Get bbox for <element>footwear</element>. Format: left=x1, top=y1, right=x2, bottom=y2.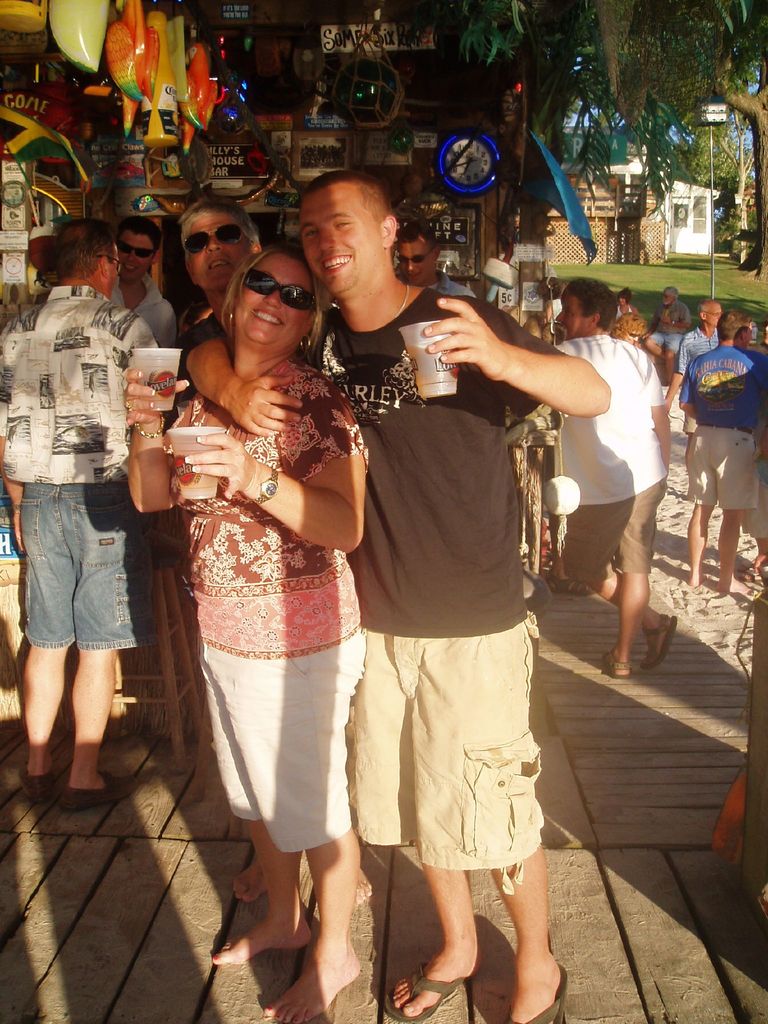
left=601, top=650, right=634, bottom=678.
